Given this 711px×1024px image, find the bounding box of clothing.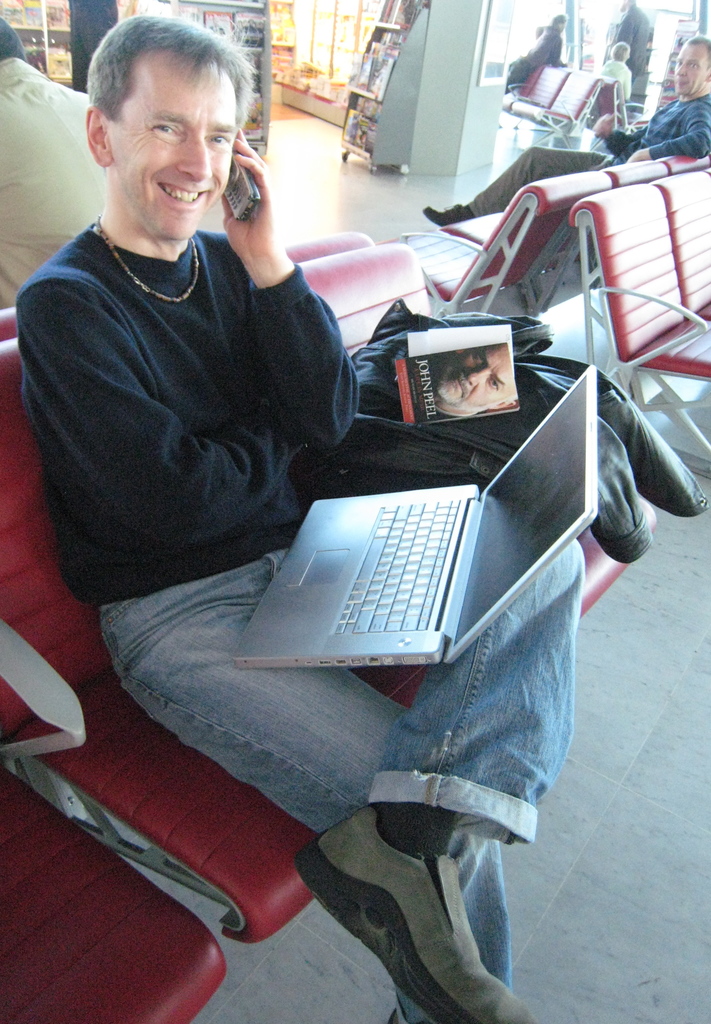
Rect(601, 0, 650, 84).
